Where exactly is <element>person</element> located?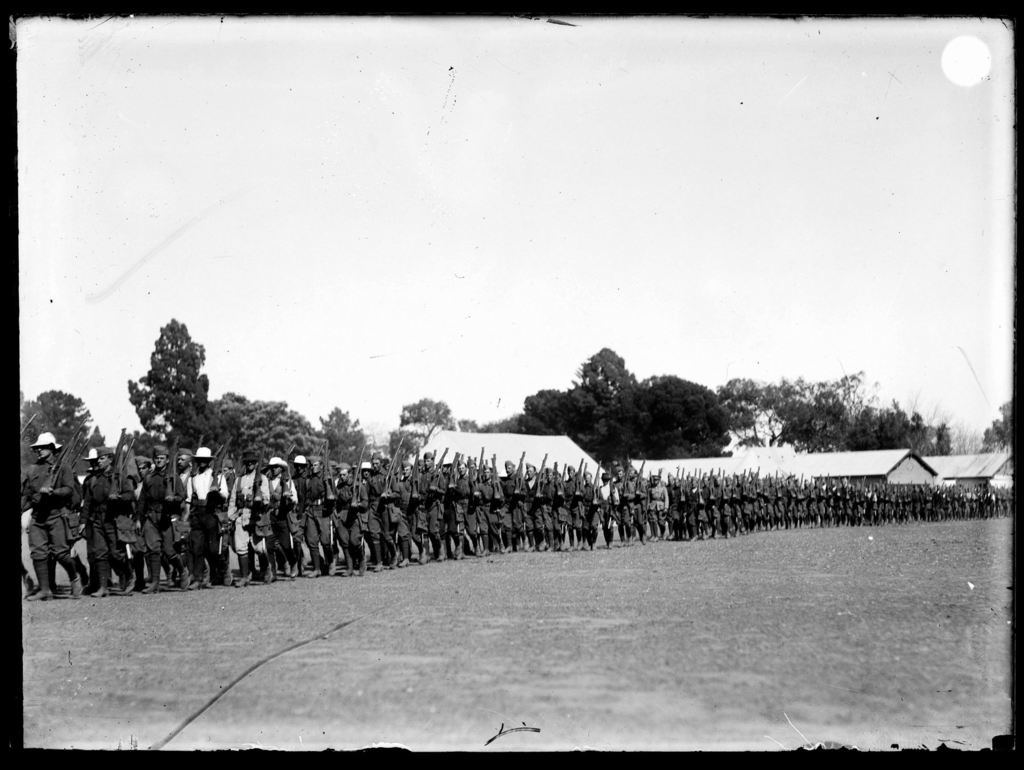
Its bounding box is <box>74,445,113,597</box>.
